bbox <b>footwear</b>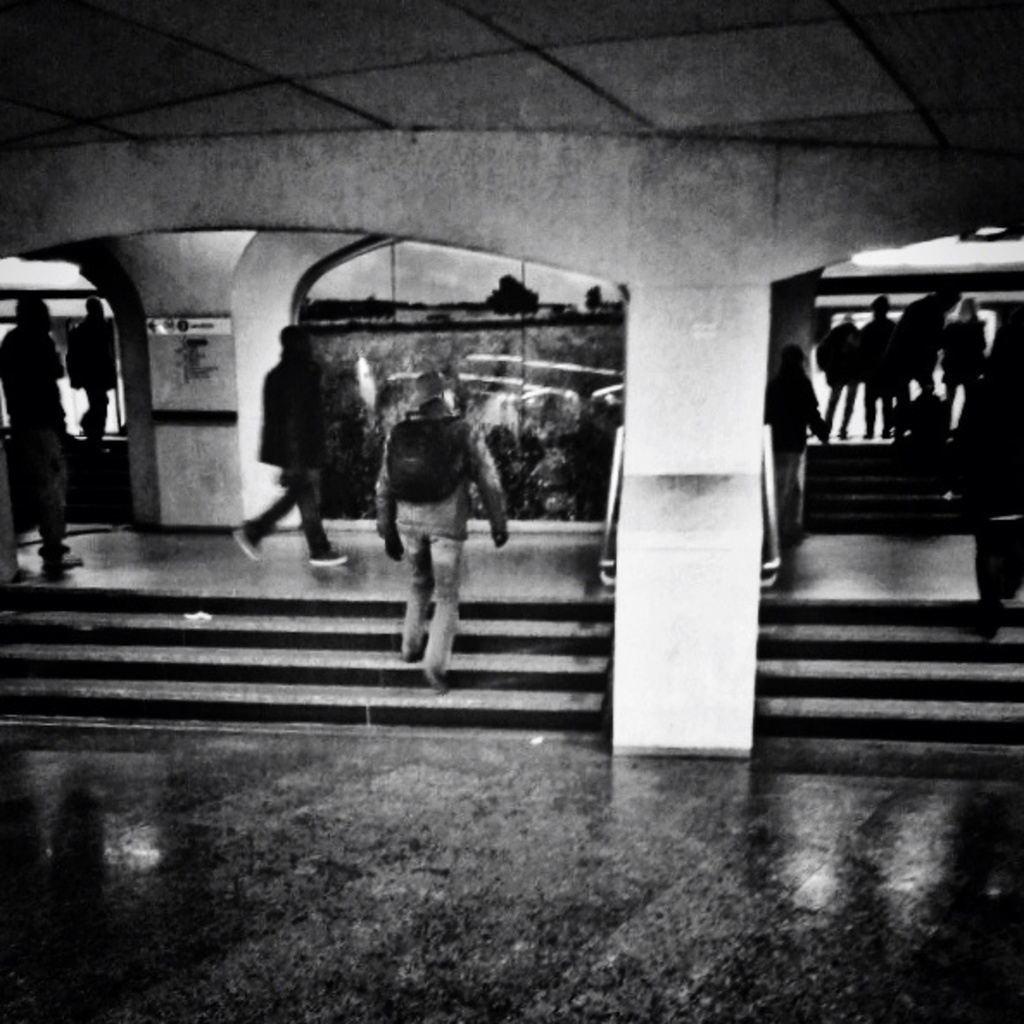
left=233, top=530, right=264, bottom=559
